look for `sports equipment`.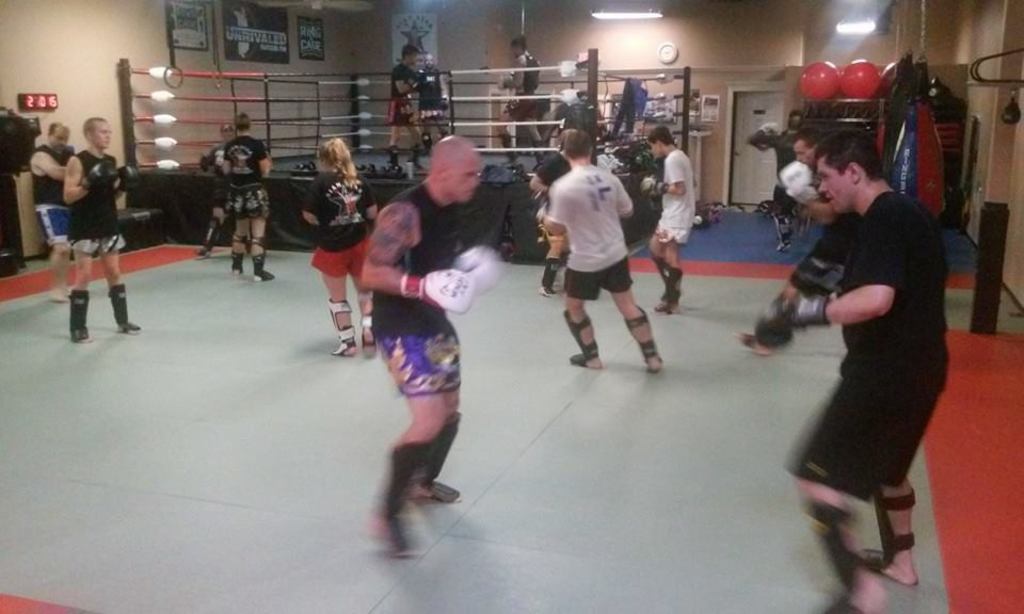
Found: box(198, 214, 223, 256).
